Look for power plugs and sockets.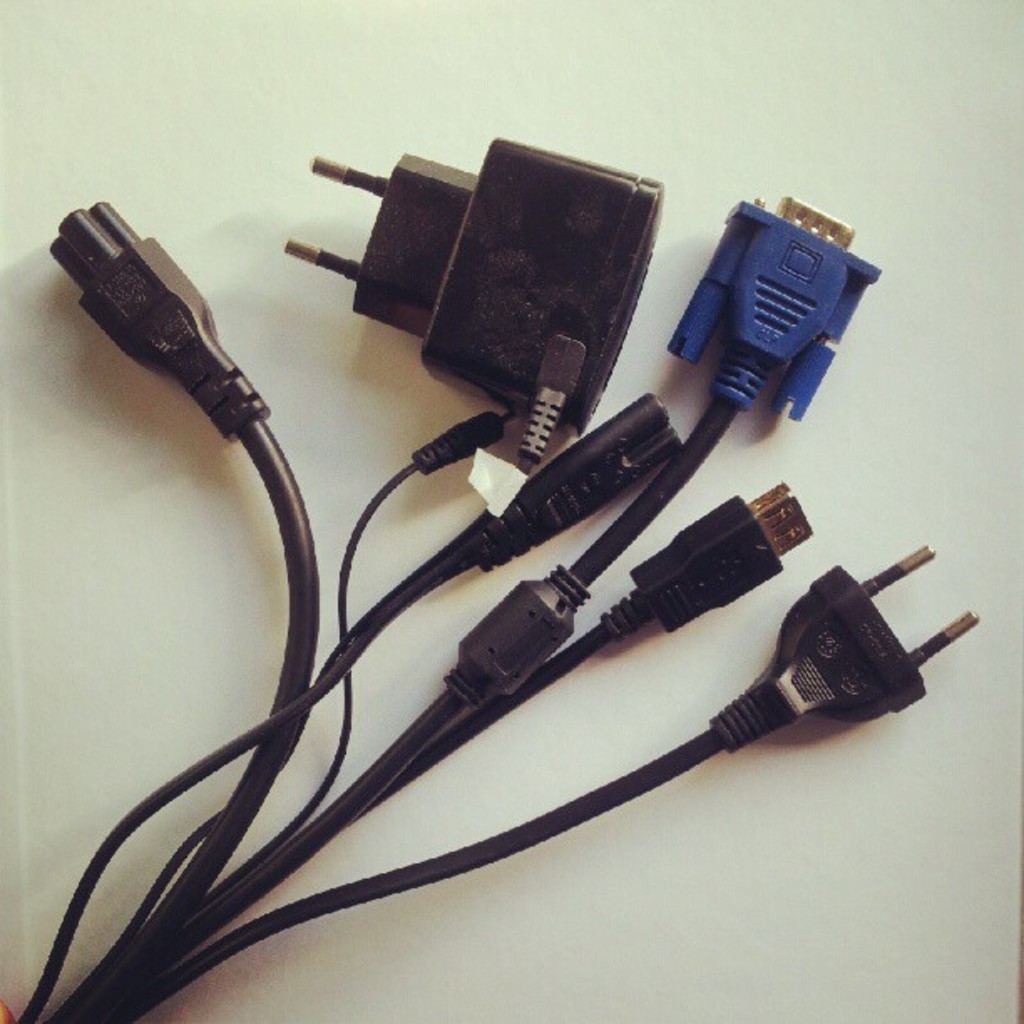
Found: <box>621,479,822,632</box>.
